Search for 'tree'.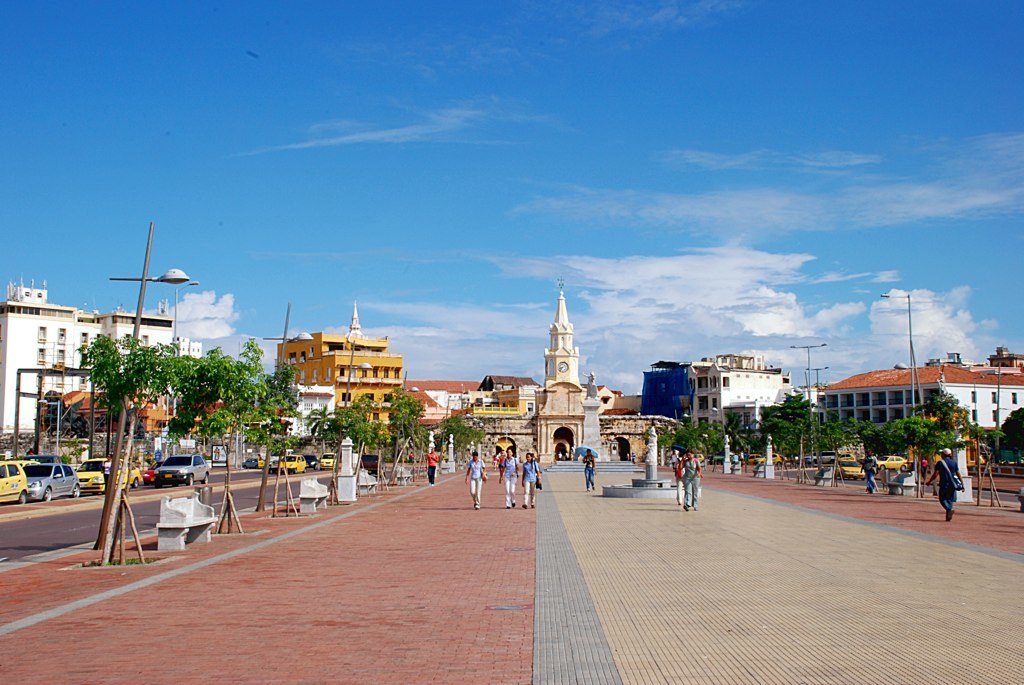
Found at 433/415/488/466.
